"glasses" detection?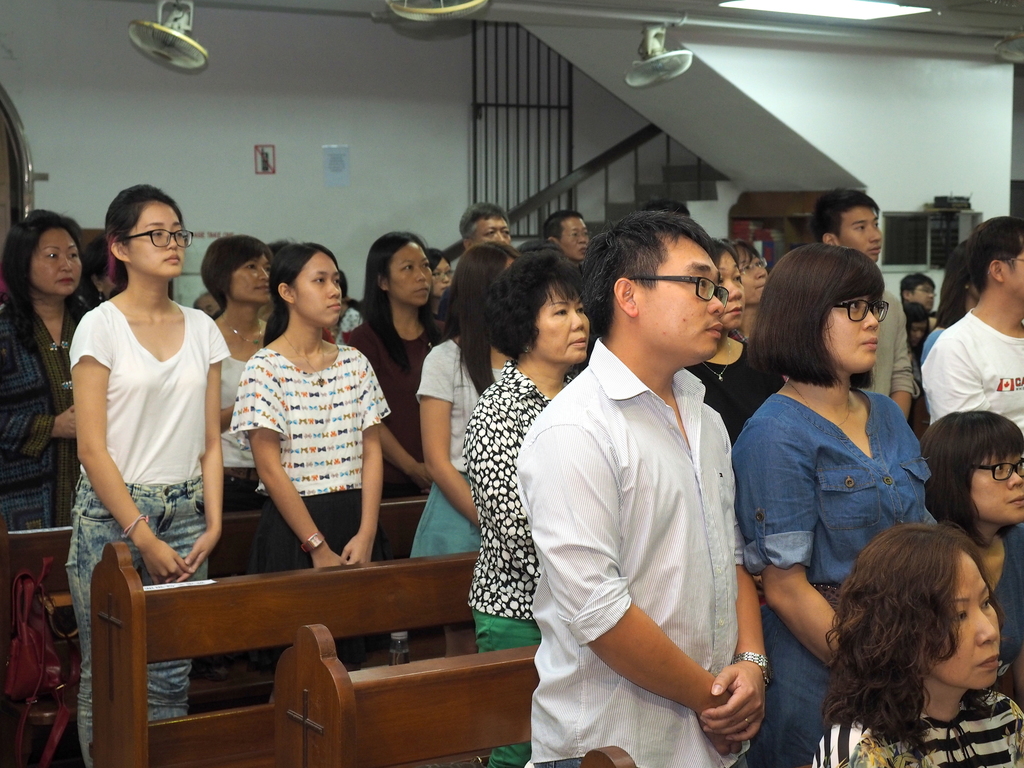
433, 268, 452, 278
